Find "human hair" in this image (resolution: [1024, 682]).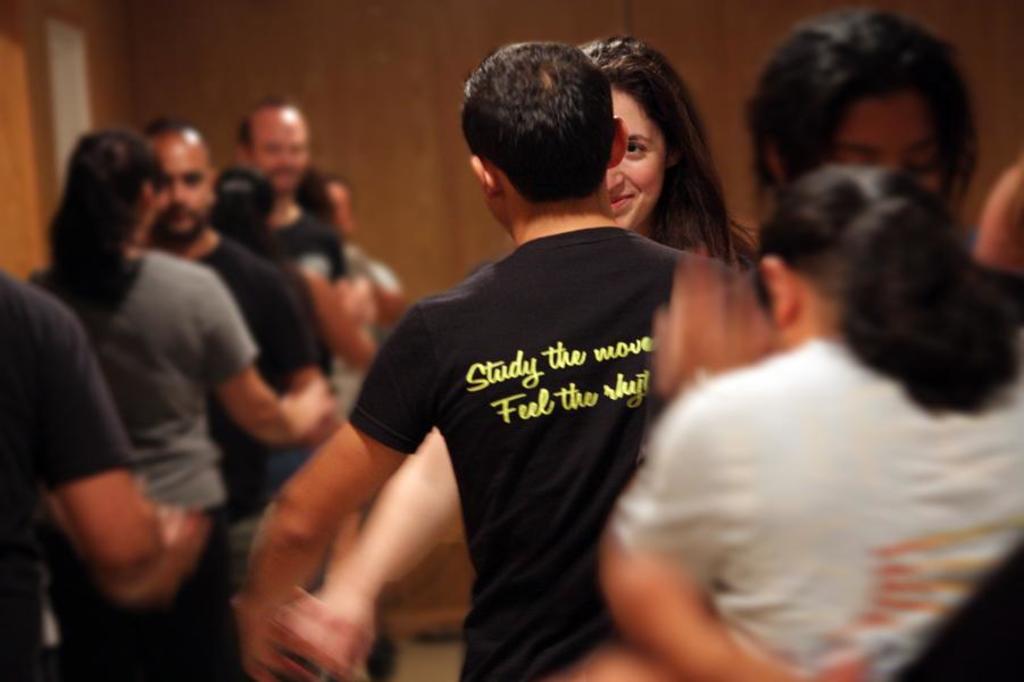
<bbox>145, 116, 185, 131</bbox>.
